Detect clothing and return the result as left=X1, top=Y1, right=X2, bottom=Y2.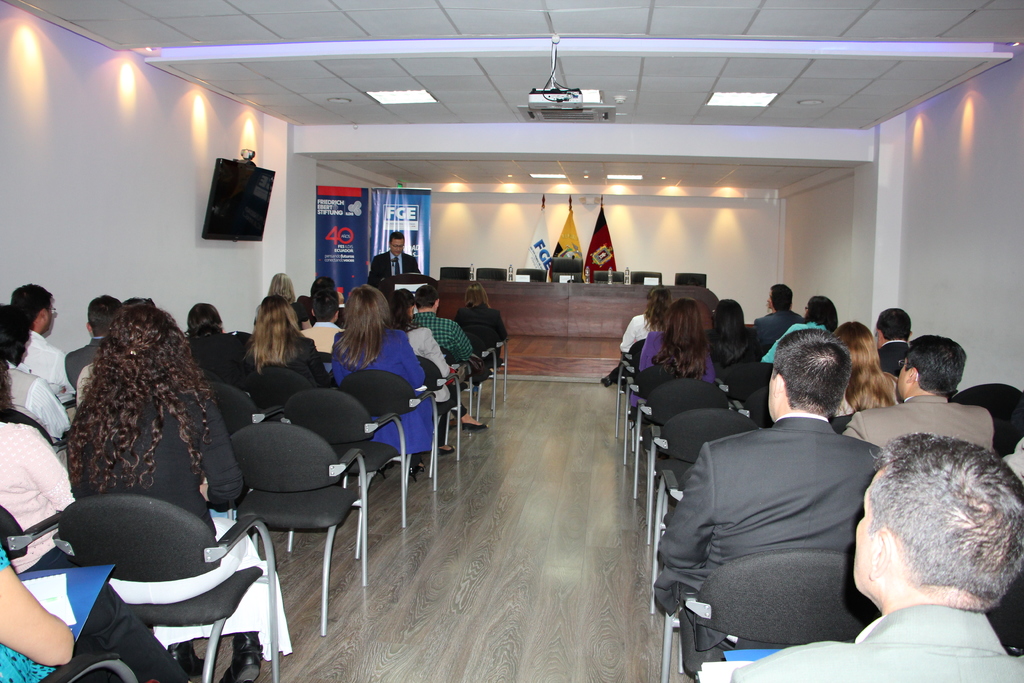
left=620, top=312, right=666, bottom=352.
